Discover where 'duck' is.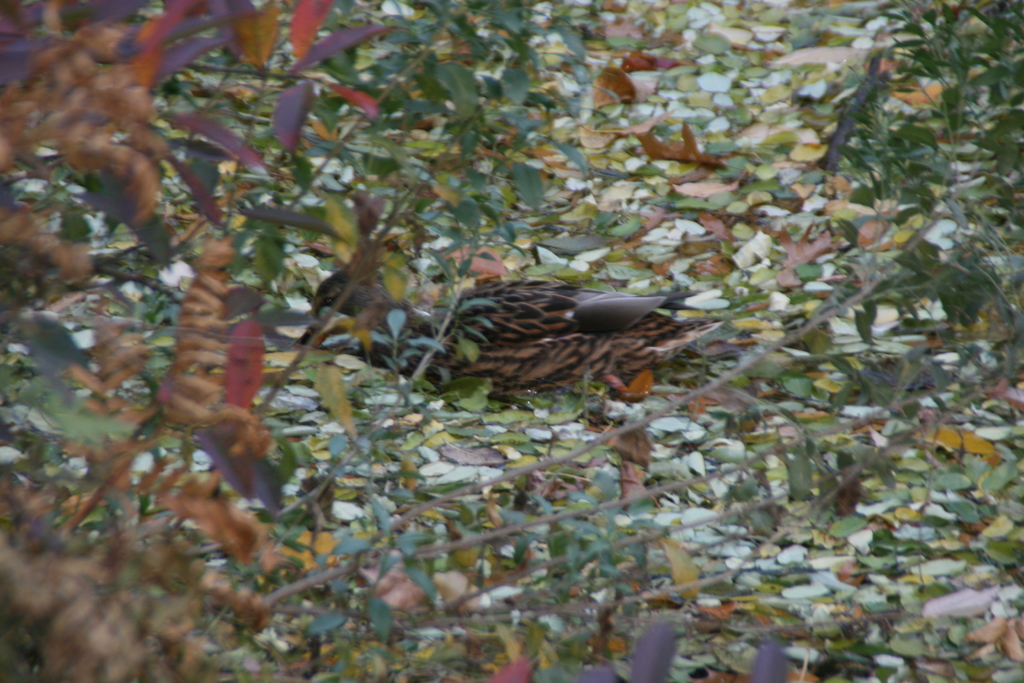
Discovered at (385, 252, 711, 404).
